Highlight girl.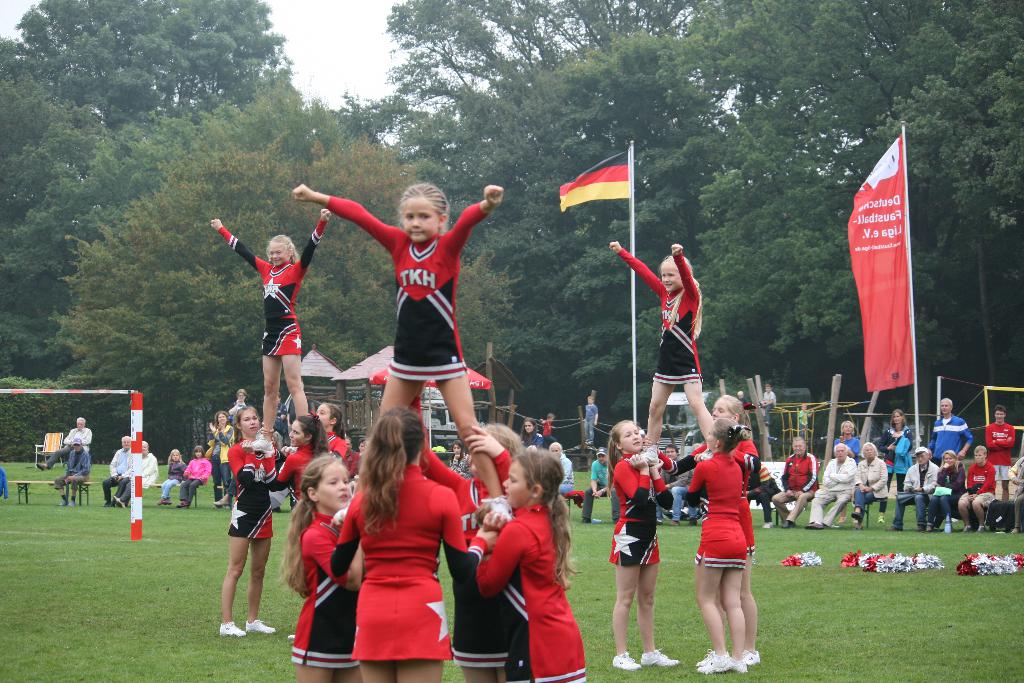
Highlighted region: (177, 443, 213, 508).
